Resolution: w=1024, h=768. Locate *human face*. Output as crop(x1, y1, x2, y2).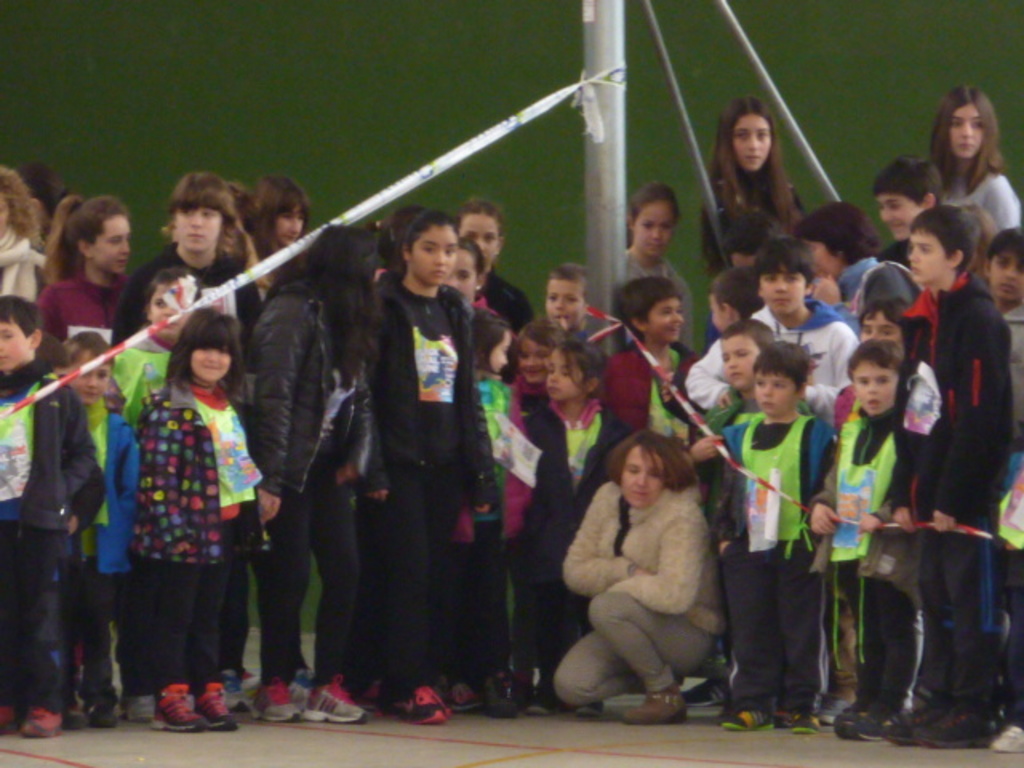
crop(877, 195, 917, 240).
